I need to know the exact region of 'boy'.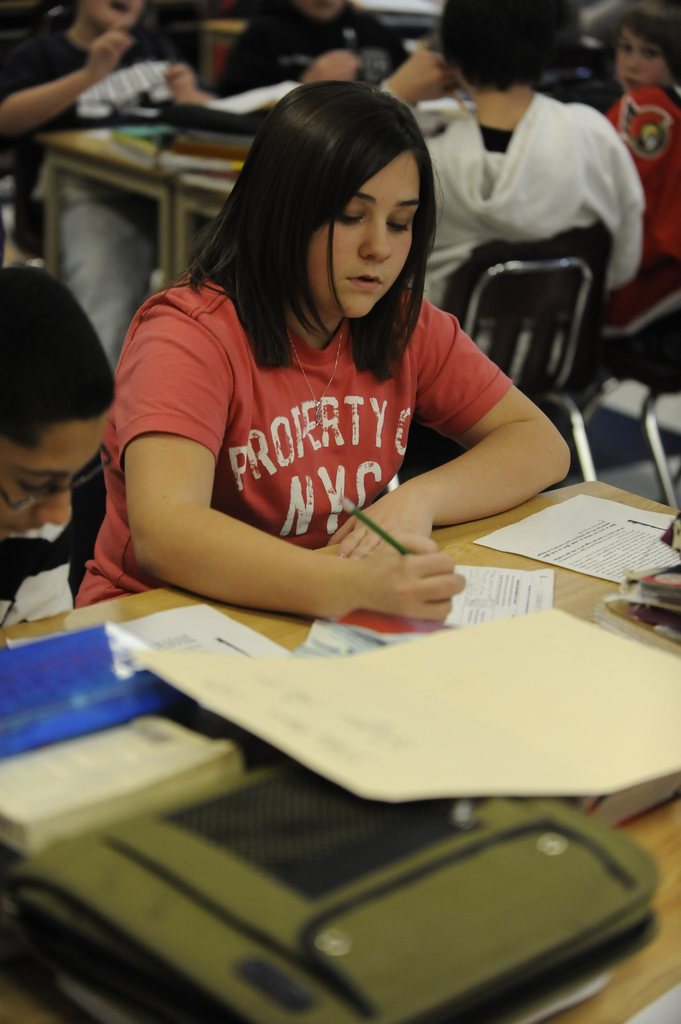
Region: x1=607 y1=0 x2=677 y2=263.
